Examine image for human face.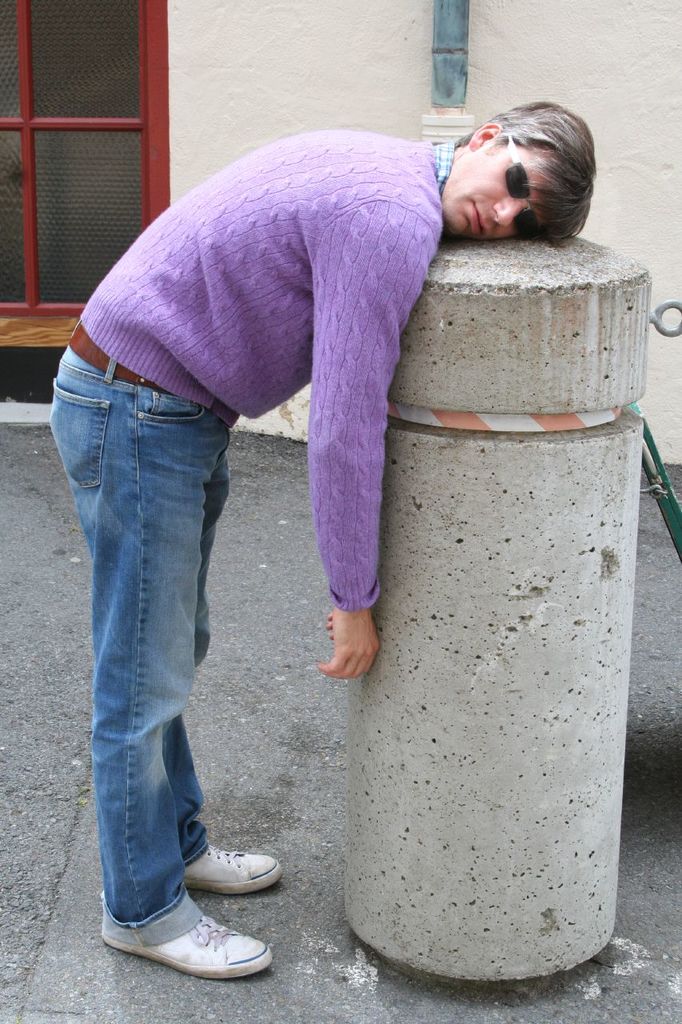
Examination result: (439, 148, 564, 238).
